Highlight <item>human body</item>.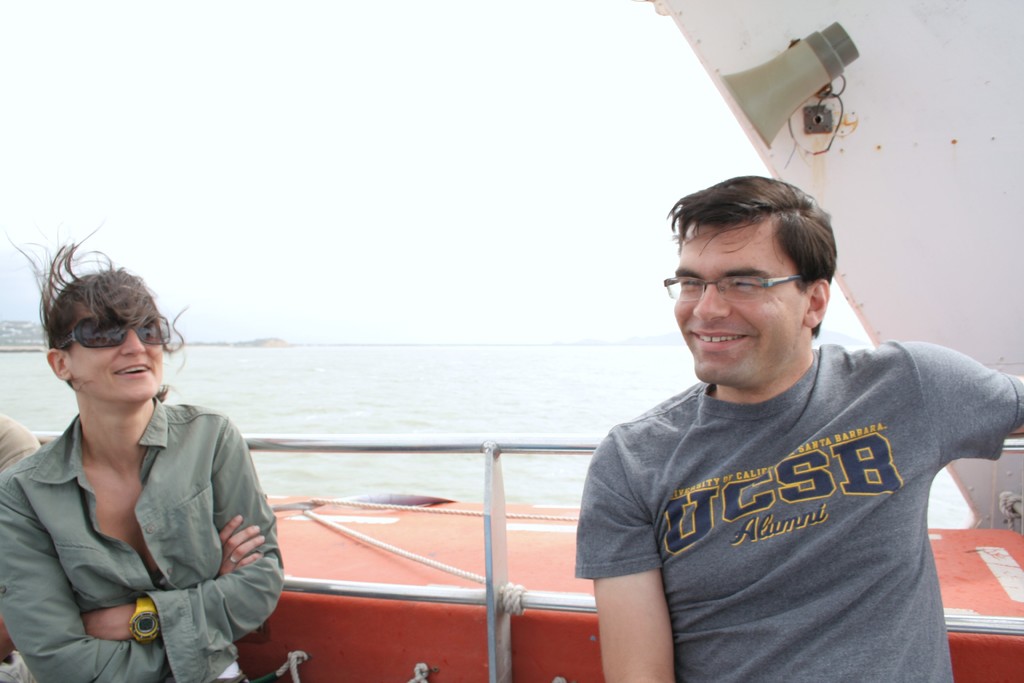
Highlighted region: (left=0, top=245, right=291, bottom=682).
